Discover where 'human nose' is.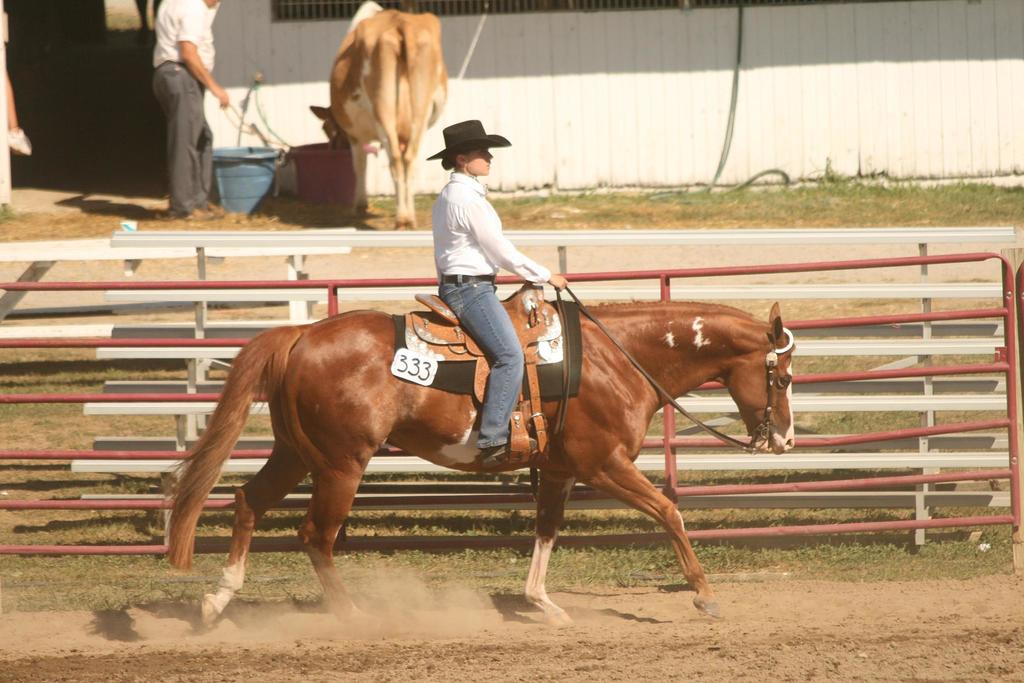
Discovered at rect(489, 151, 492, 162).
